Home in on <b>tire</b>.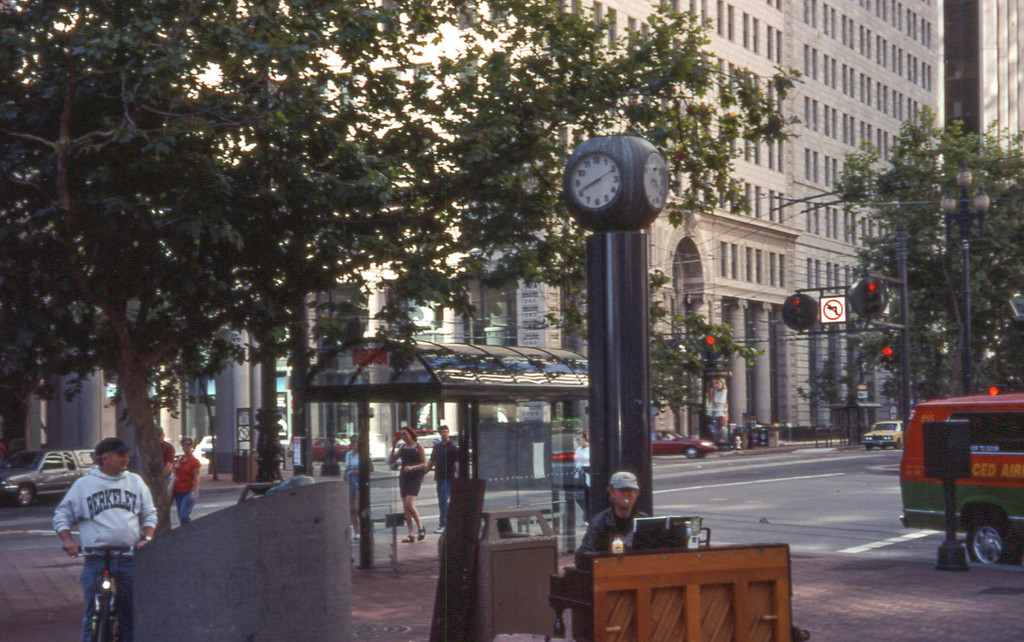
Homed in at pyautogui.locateOnScreen(867, 442, 873, 451).
